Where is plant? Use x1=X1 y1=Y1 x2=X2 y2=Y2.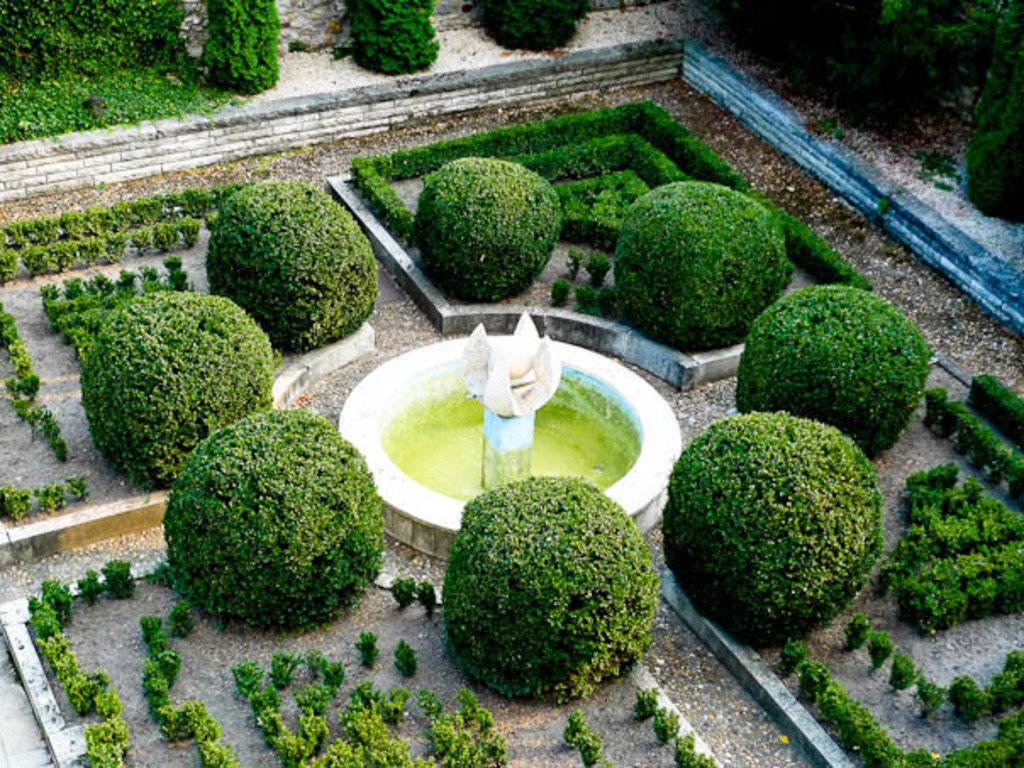
x1=388 y1=585 x2=414 y2=615.
